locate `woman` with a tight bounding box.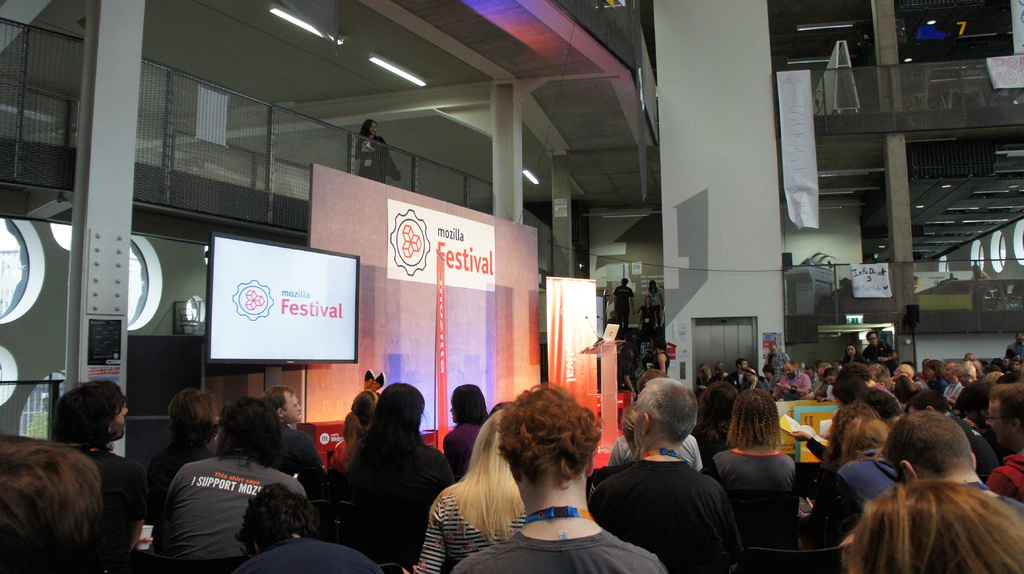
rect(703, 388, 791, 494).
